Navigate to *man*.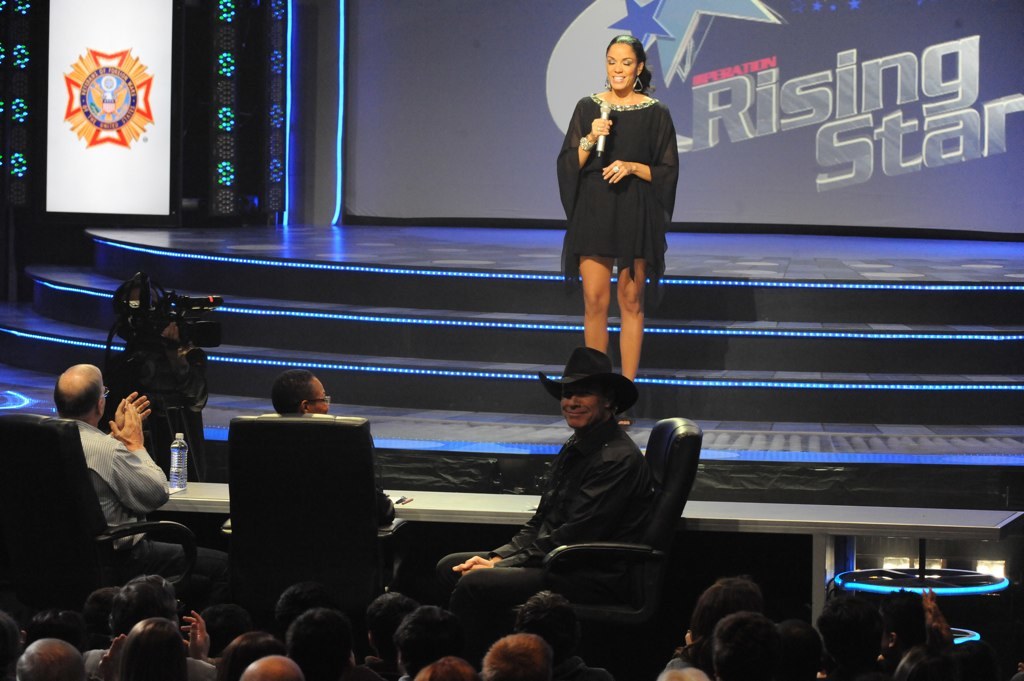
Navigation target: {"x1": 485, "y1": 636, "x2": 557, "y2": 680}.
